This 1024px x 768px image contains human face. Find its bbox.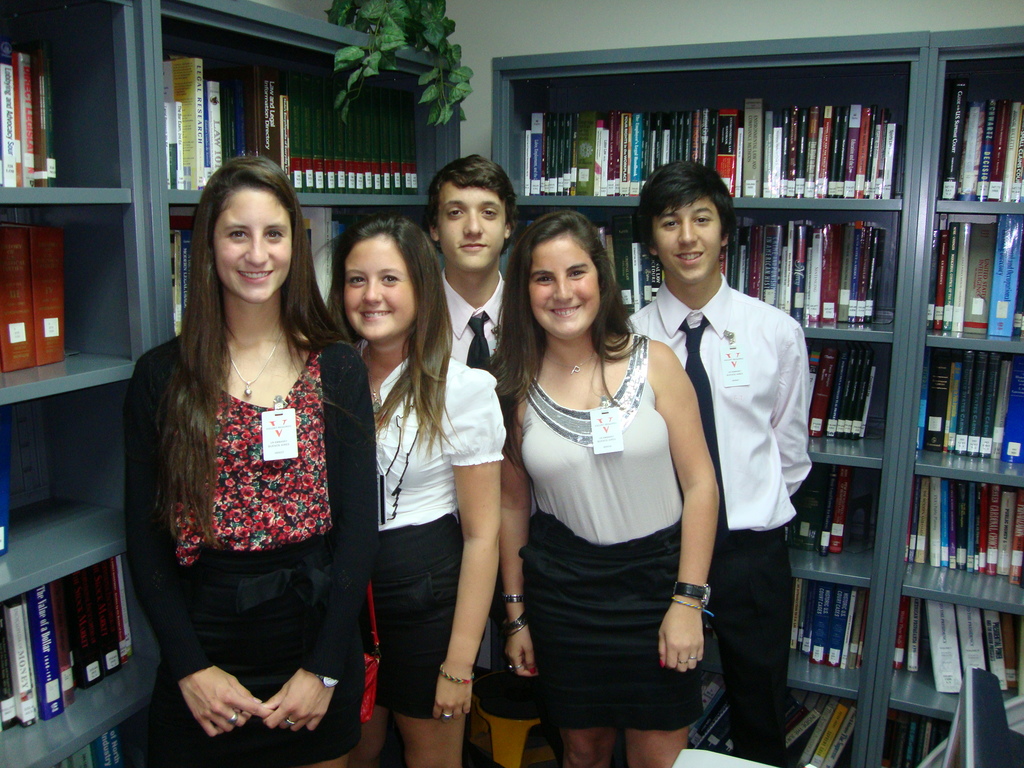
Rect(438, 183, 505, 270).
